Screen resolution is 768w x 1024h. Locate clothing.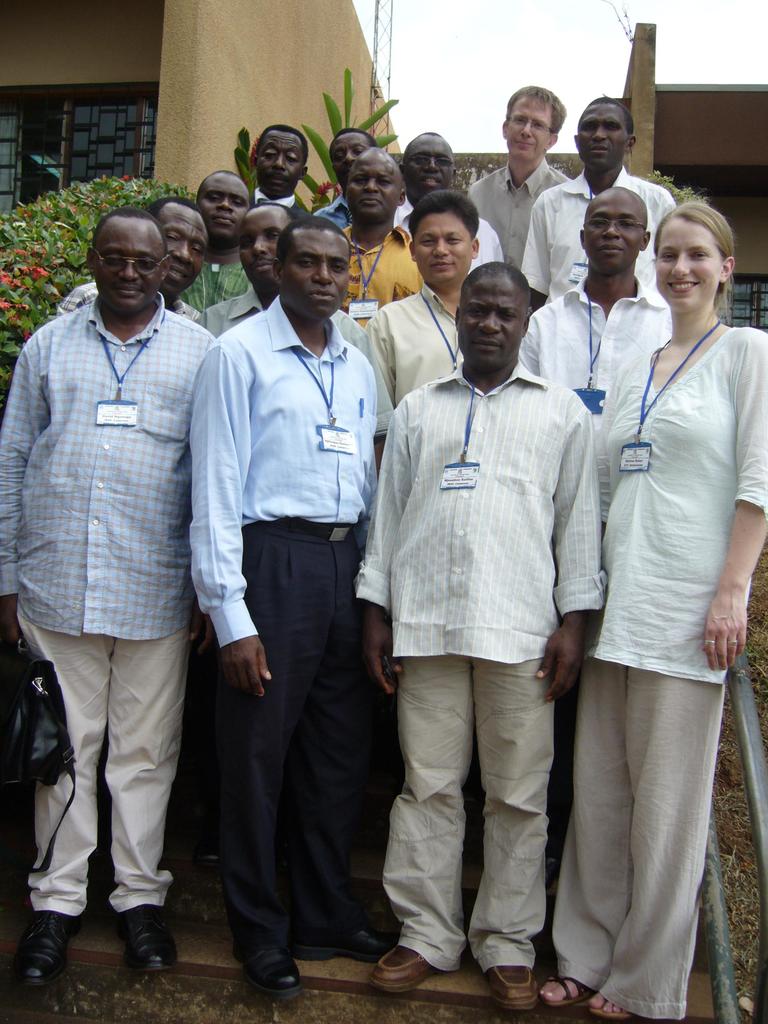
{"left": 334, "top": 225, "right": 431, "bottom": 330}.
